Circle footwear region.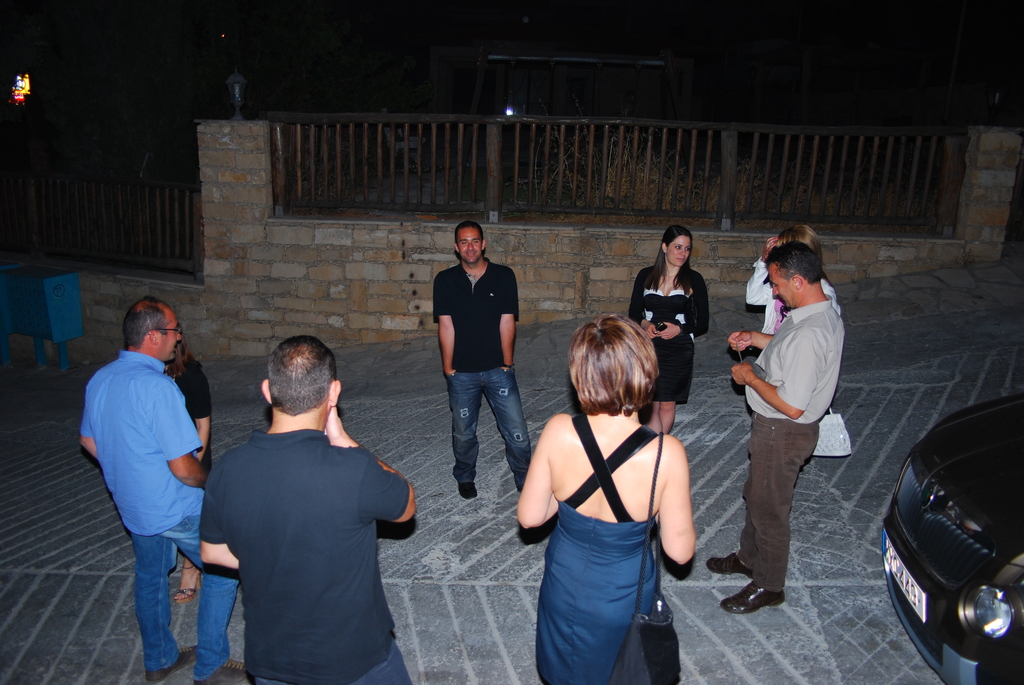
Region: l=190, t=658, r=250, b=684.
